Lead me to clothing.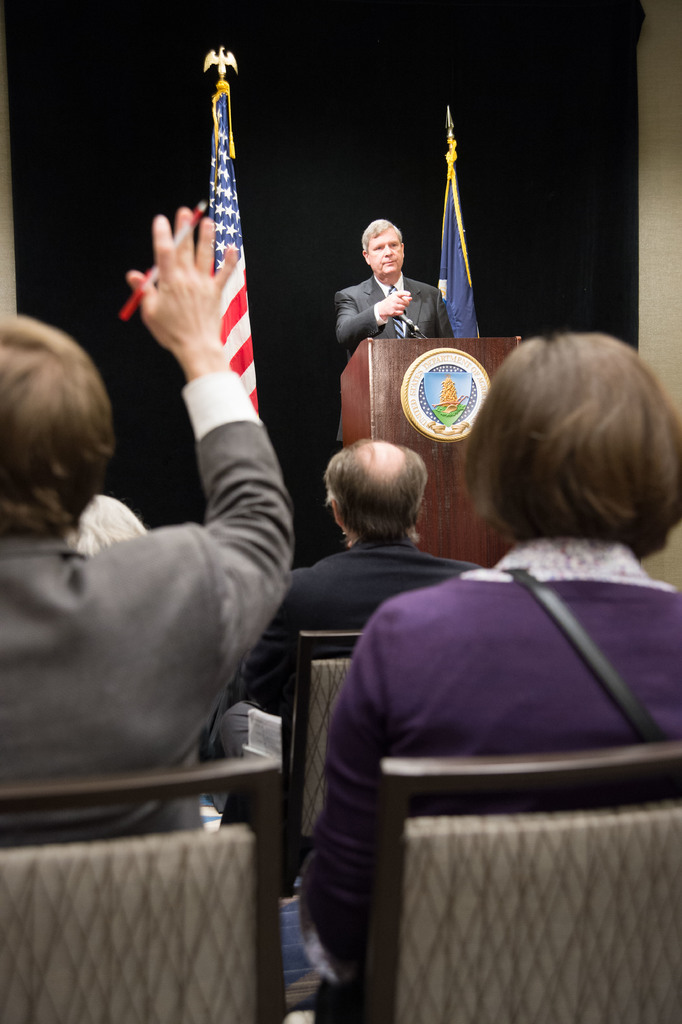
Lead to locate(240, 542, 452, 729).
